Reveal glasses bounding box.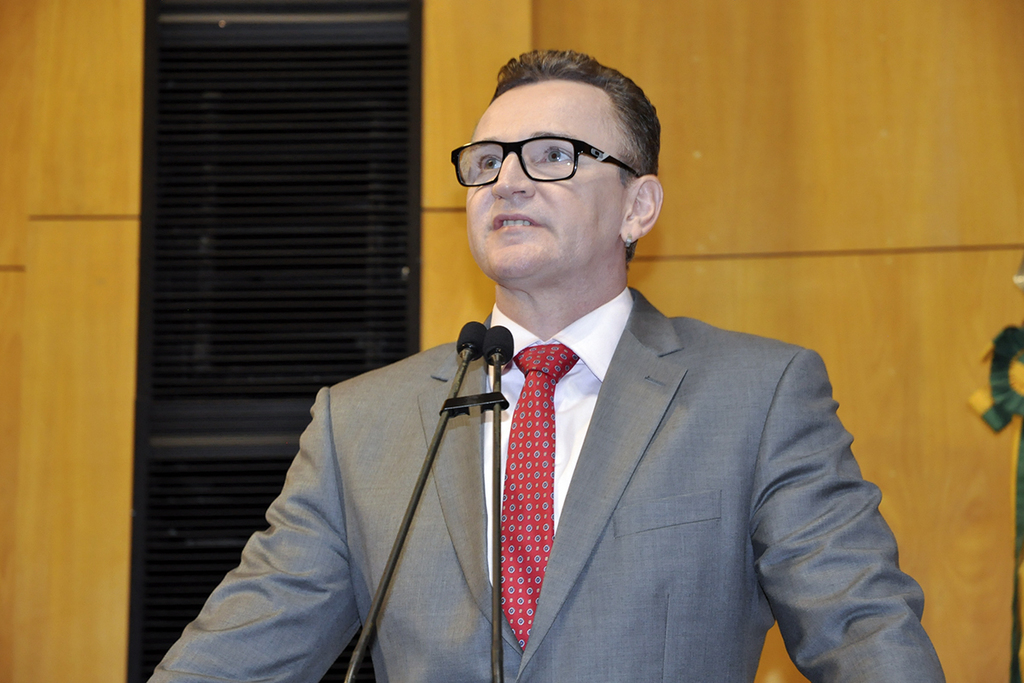
Revealed: [453, 120, 650, 193].
